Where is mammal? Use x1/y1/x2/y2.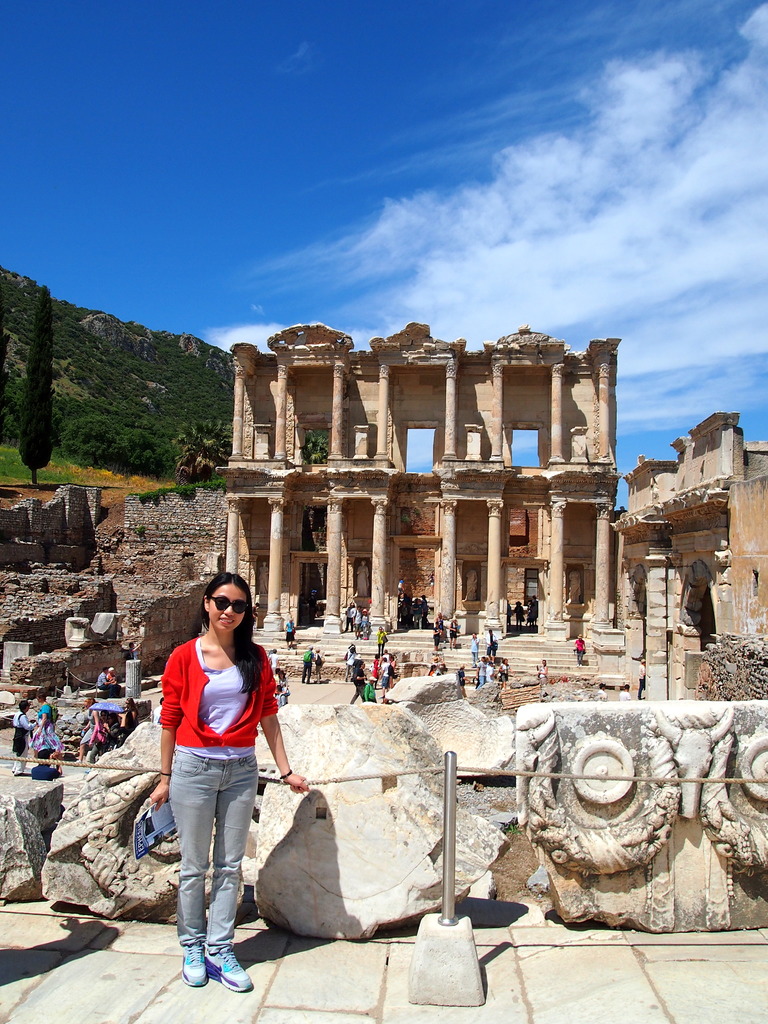
314/646/324/678.
